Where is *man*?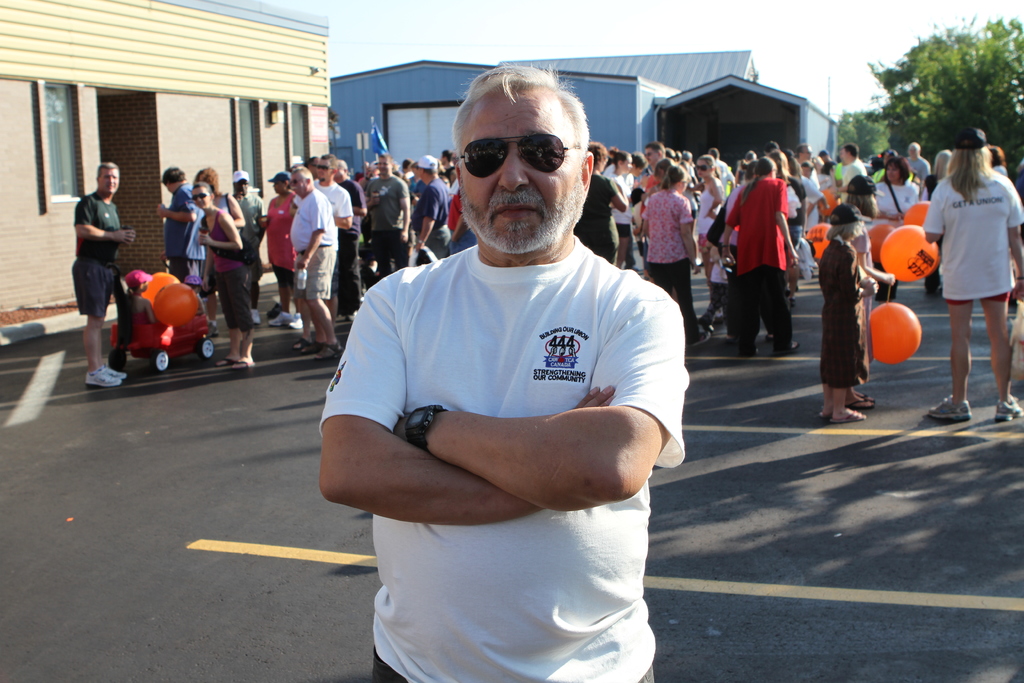
399,158,411,176.
